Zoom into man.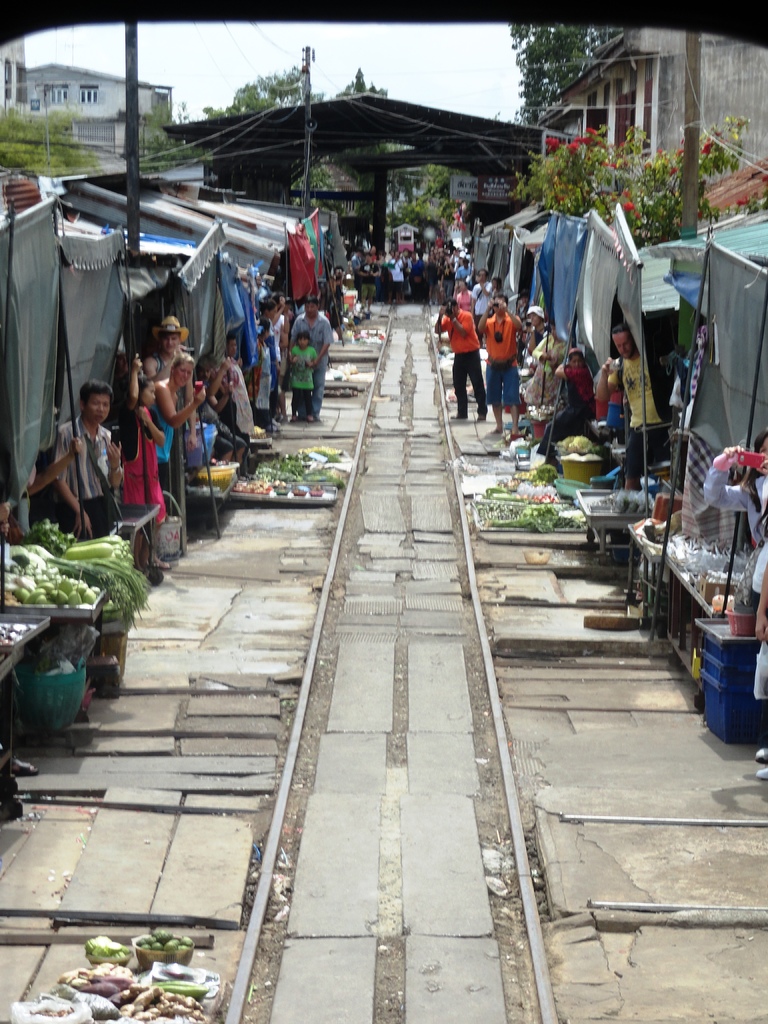
Zoom target: pyautogui.locateOnScreen(428, 295, 490, 417).
